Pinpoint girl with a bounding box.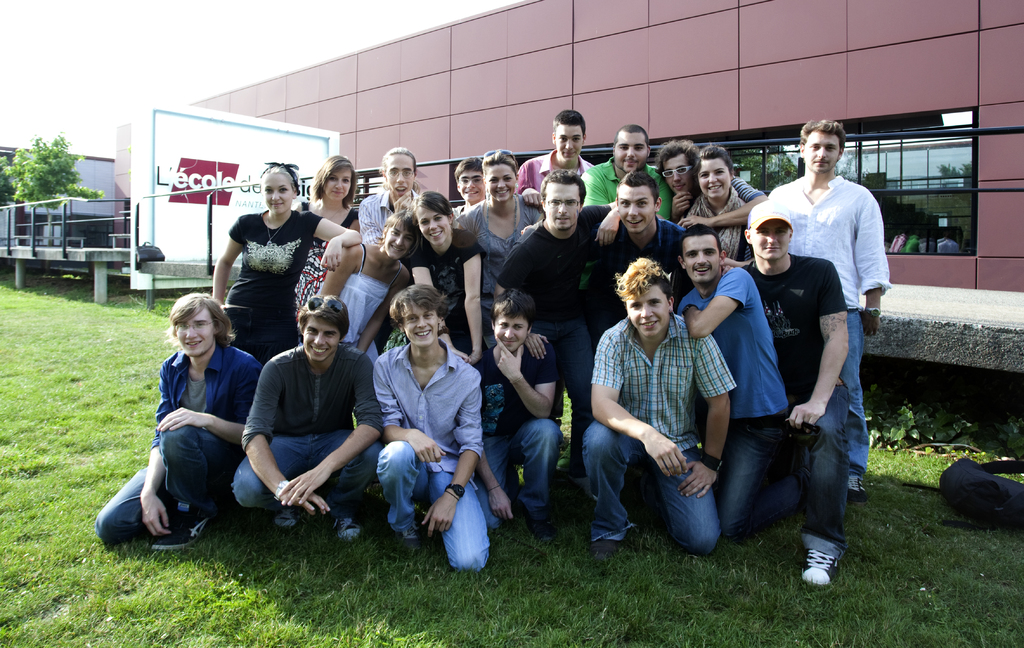
{"left": 287, "top": 151, "right": 357, "bottom": 322}.
